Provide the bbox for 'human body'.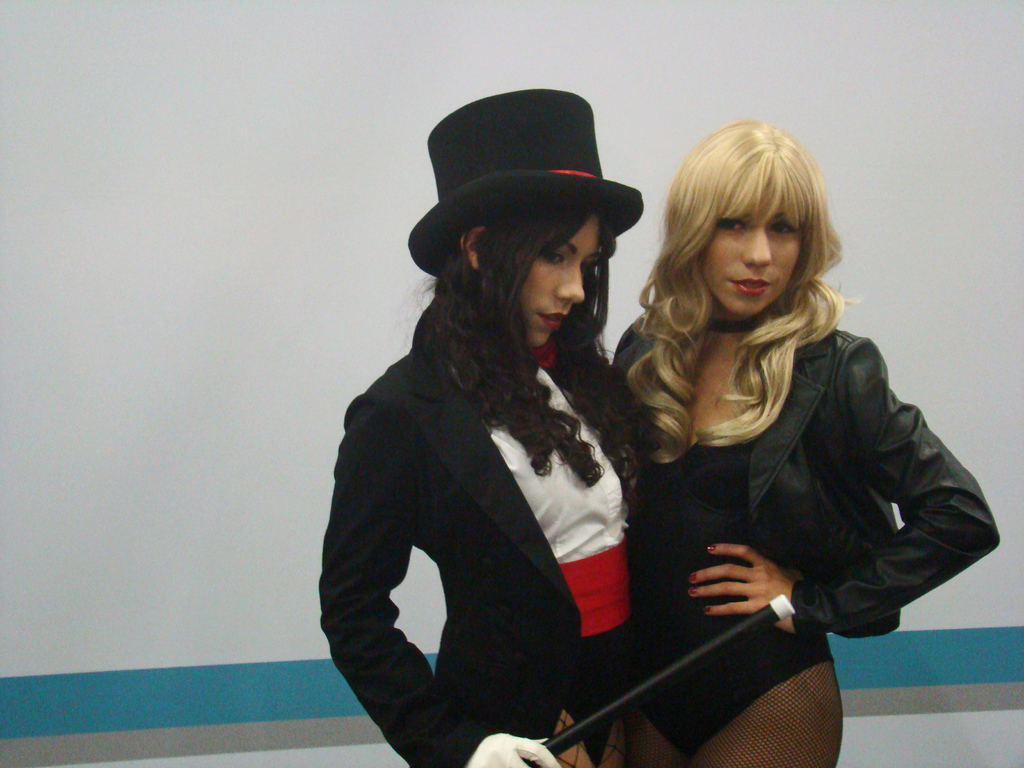
<region>305, 159, 655, 767</region>.
